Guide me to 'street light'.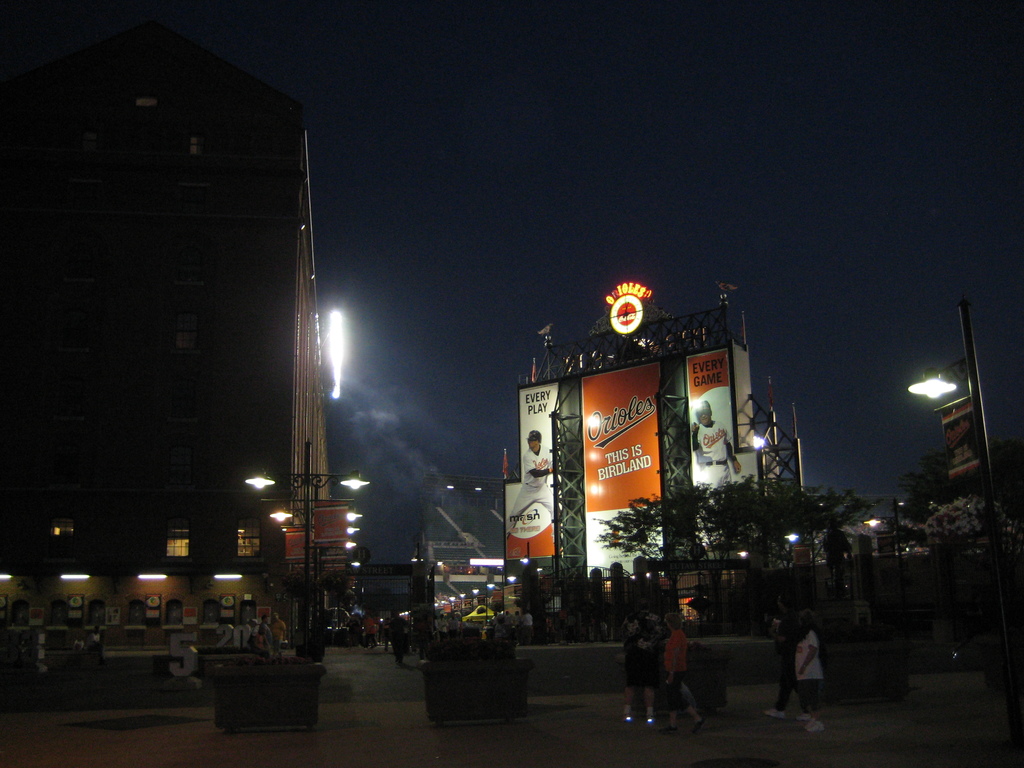
Guidance: 911, 306, 1023, 767.
